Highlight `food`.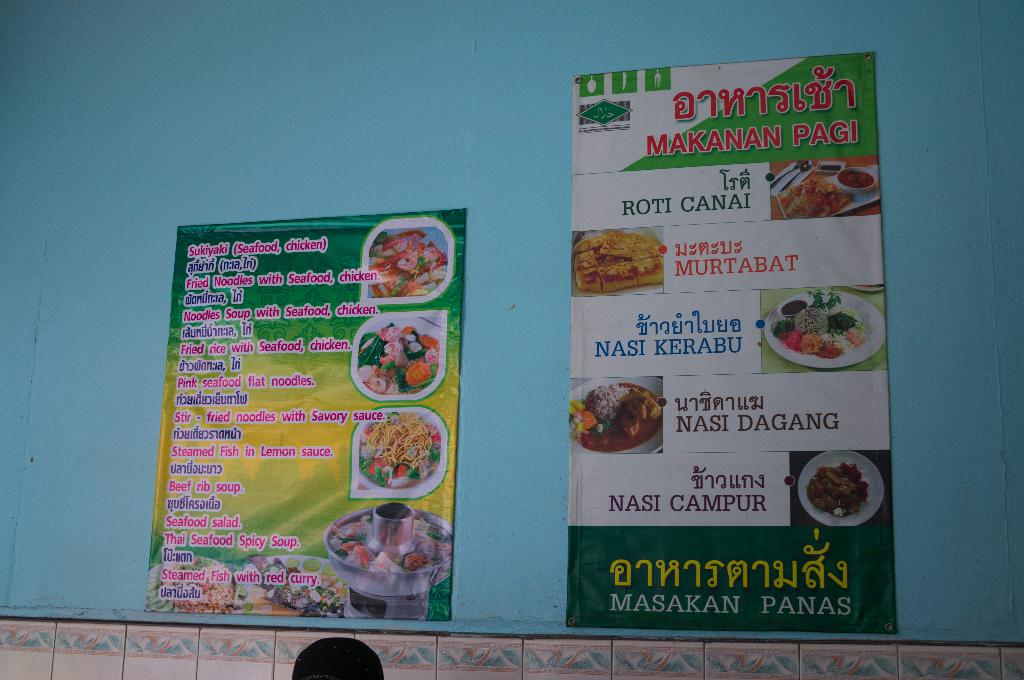
Highlighted region: (left=147, top=560, right=230, bottom=611).
